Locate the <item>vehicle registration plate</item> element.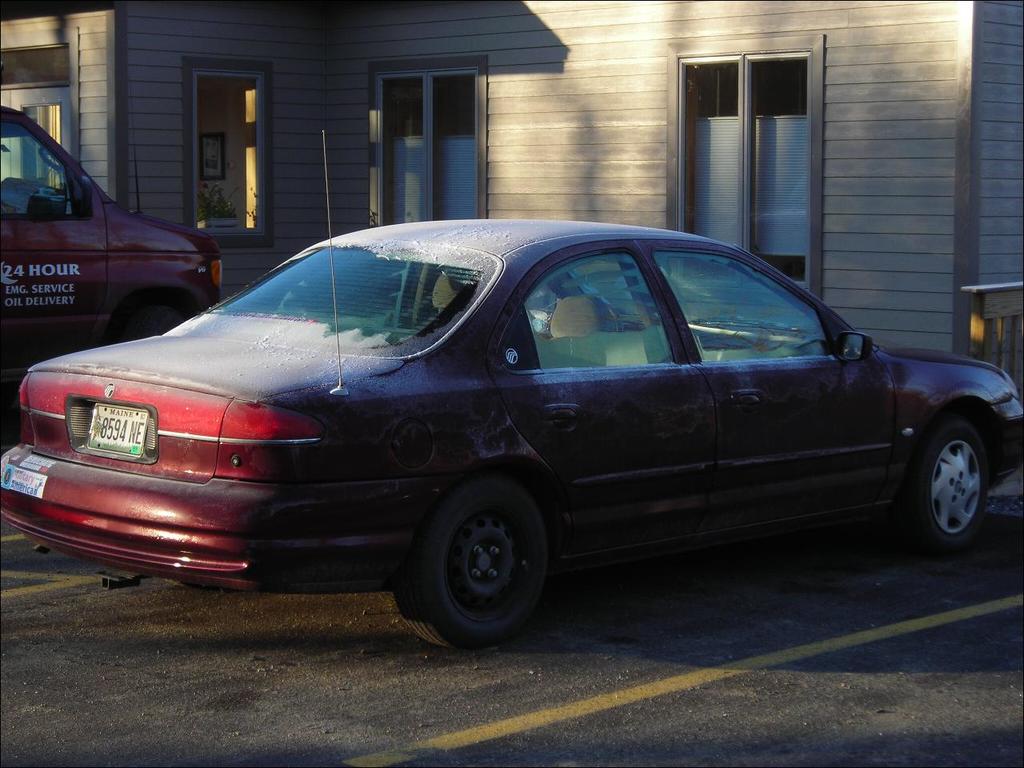
Element bbox: 61:398:141:479.
